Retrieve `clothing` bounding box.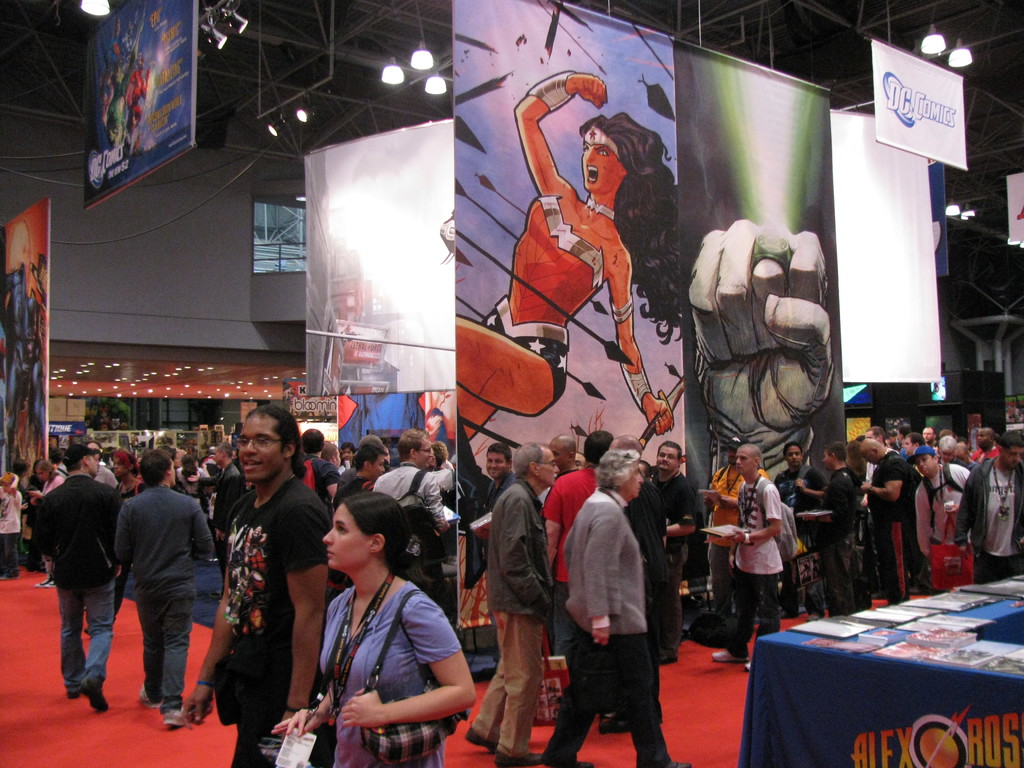
Bounding box: <bbox>481, 189, 605, 400</bbox>.
